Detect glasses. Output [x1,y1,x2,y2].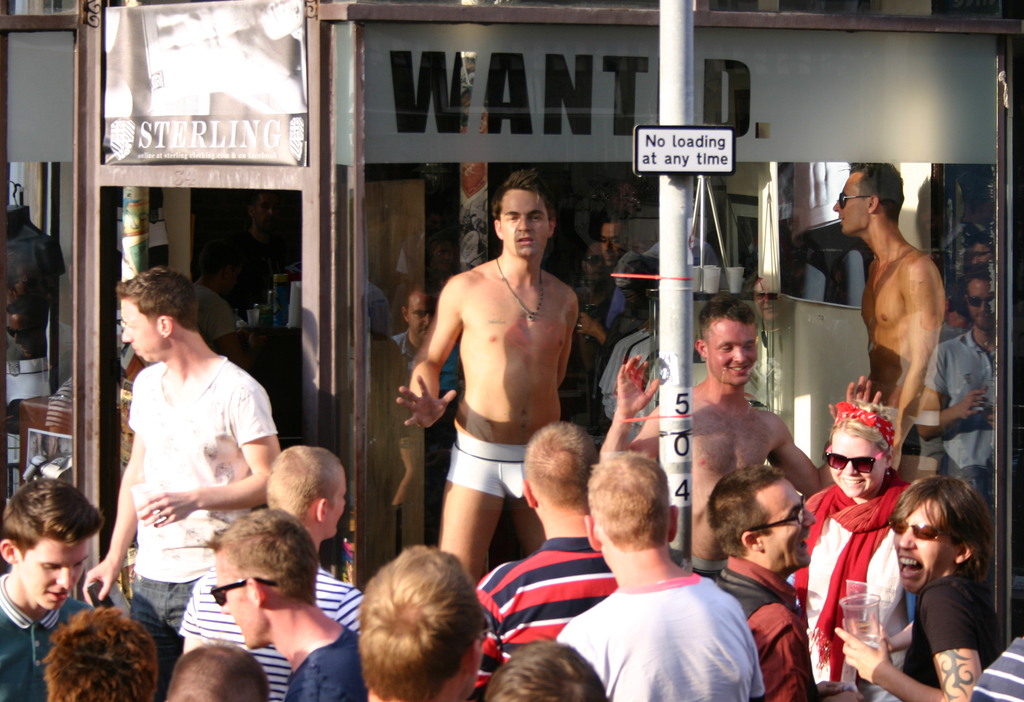
[890,520,945,538].
